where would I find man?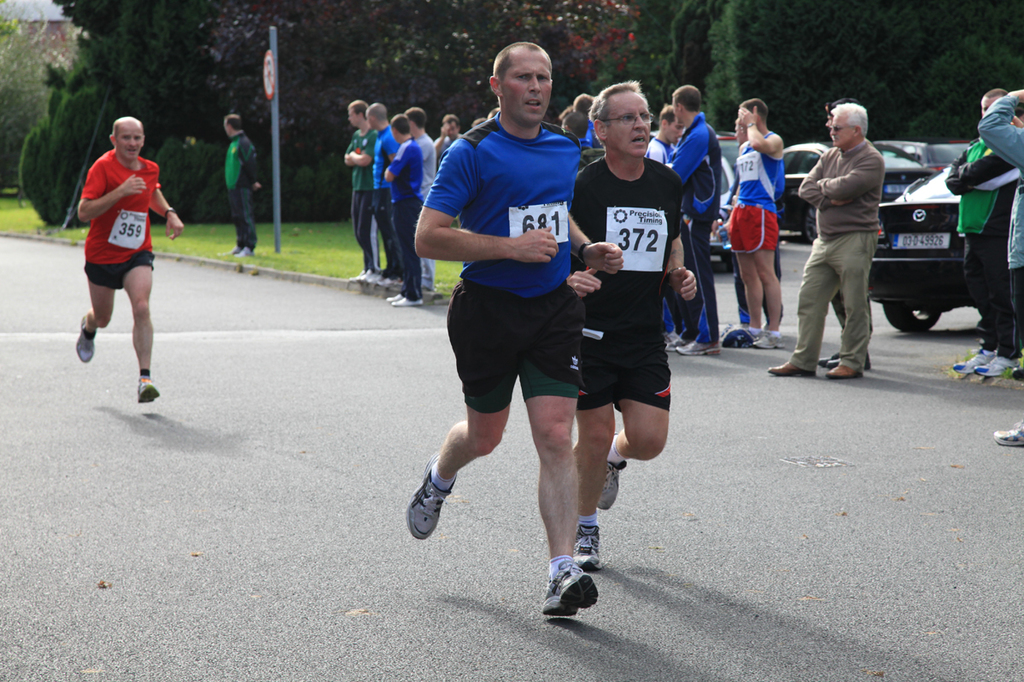
At bbox=[73, 118, 183, 405].
